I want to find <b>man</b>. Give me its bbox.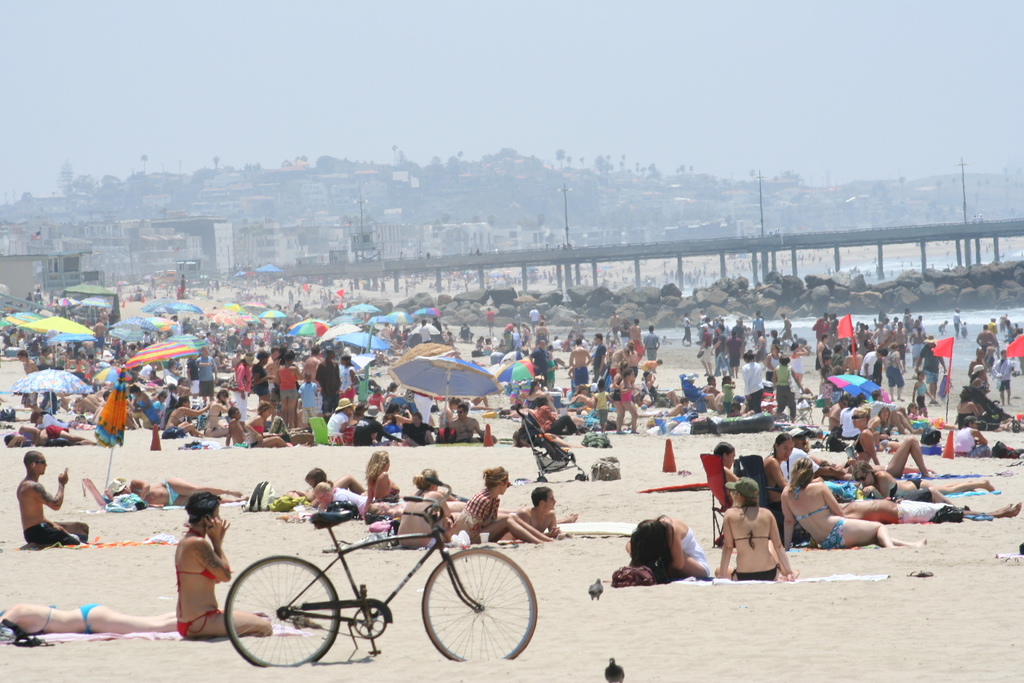
bbox=[606, 312, 622, 331].
